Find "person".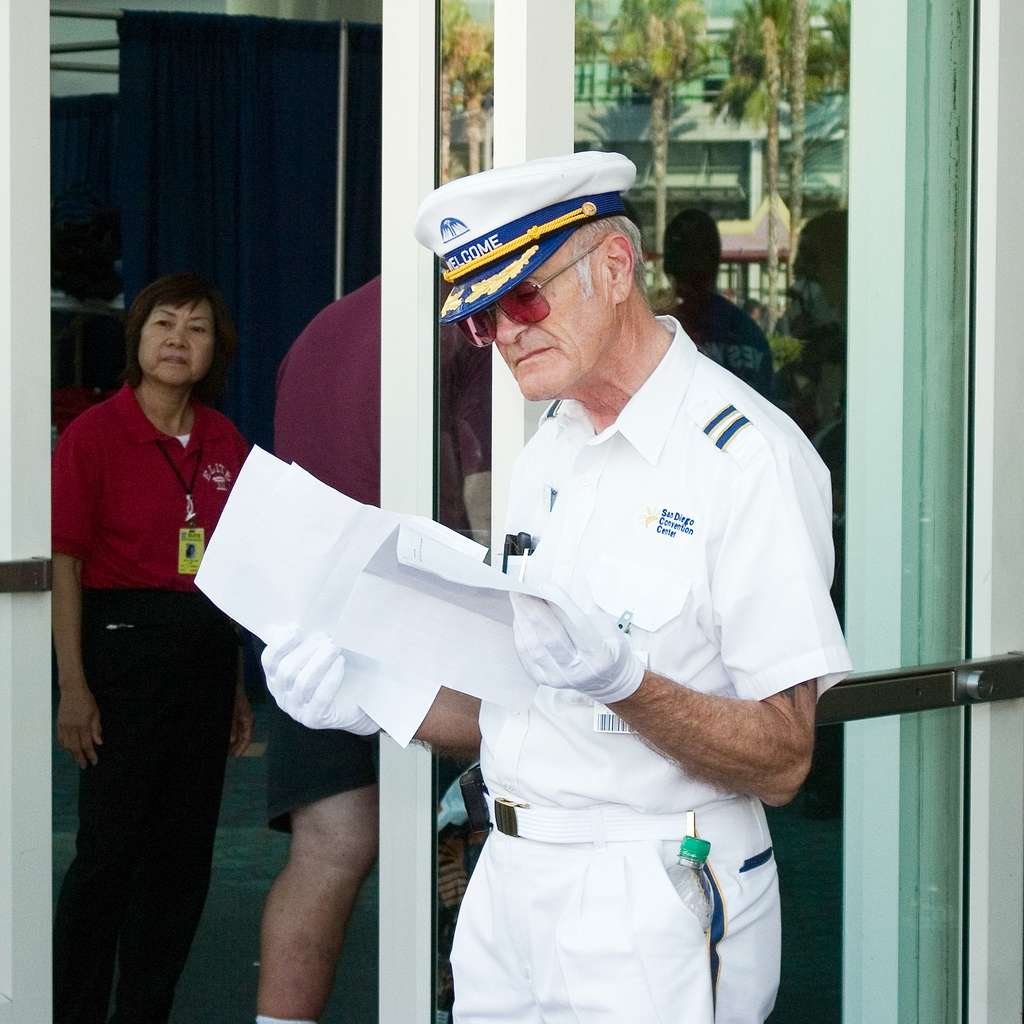
278,193,495,1021.
